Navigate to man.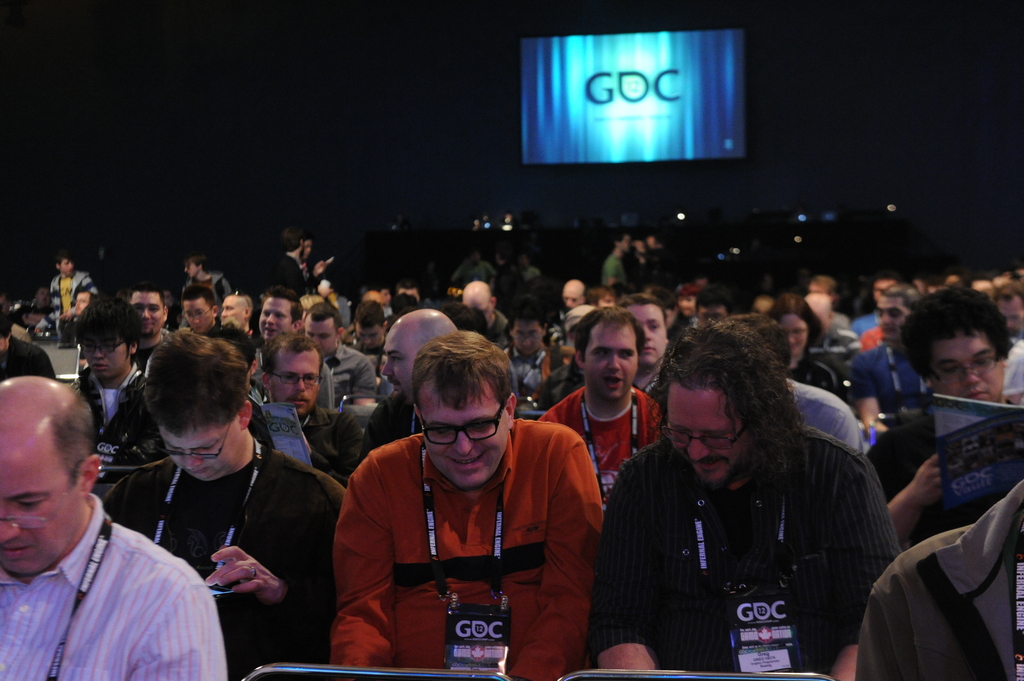
Navigation target: [219,292,253,340].
